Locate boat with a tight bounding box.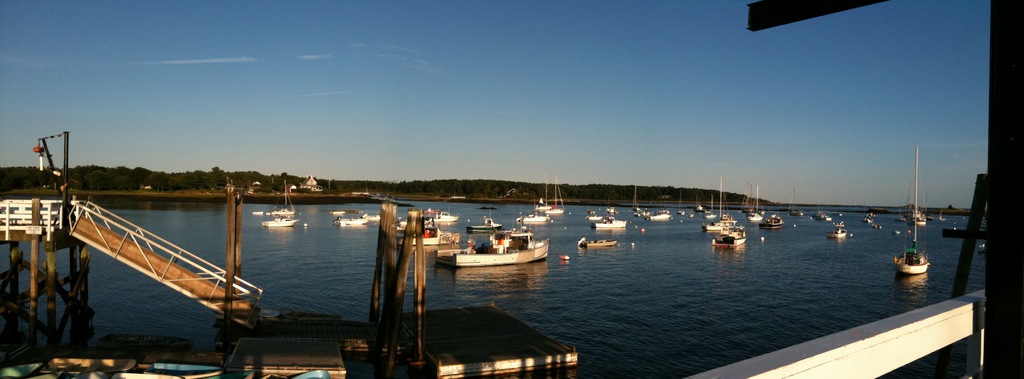
box=[860, 210, 884, 223].
